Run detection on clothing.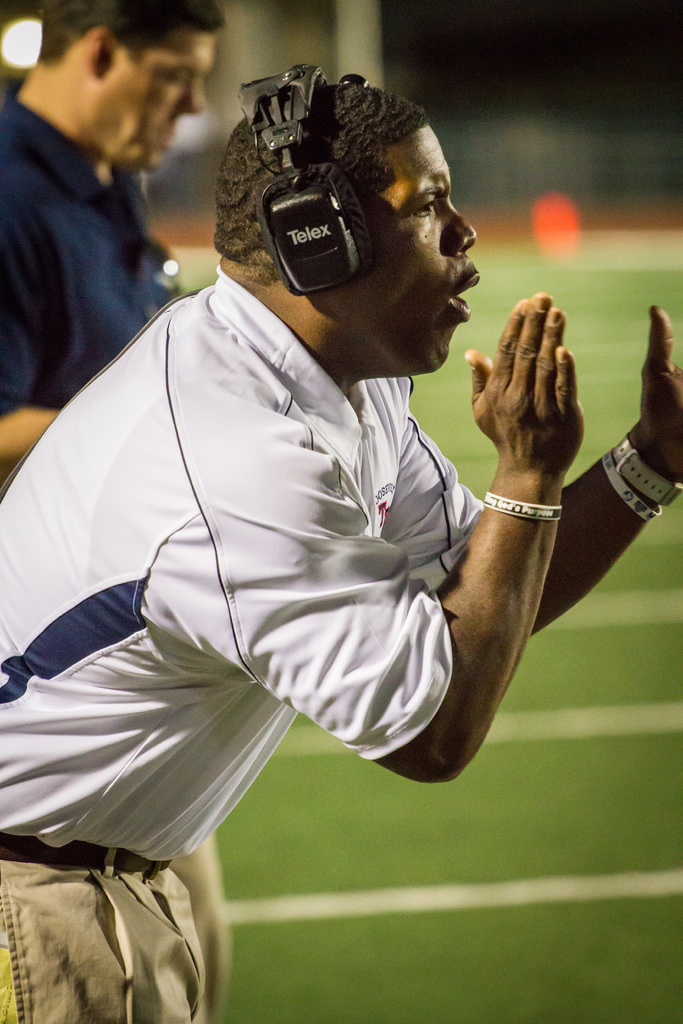
Result: BBox(0, 272, 490, 1023).
